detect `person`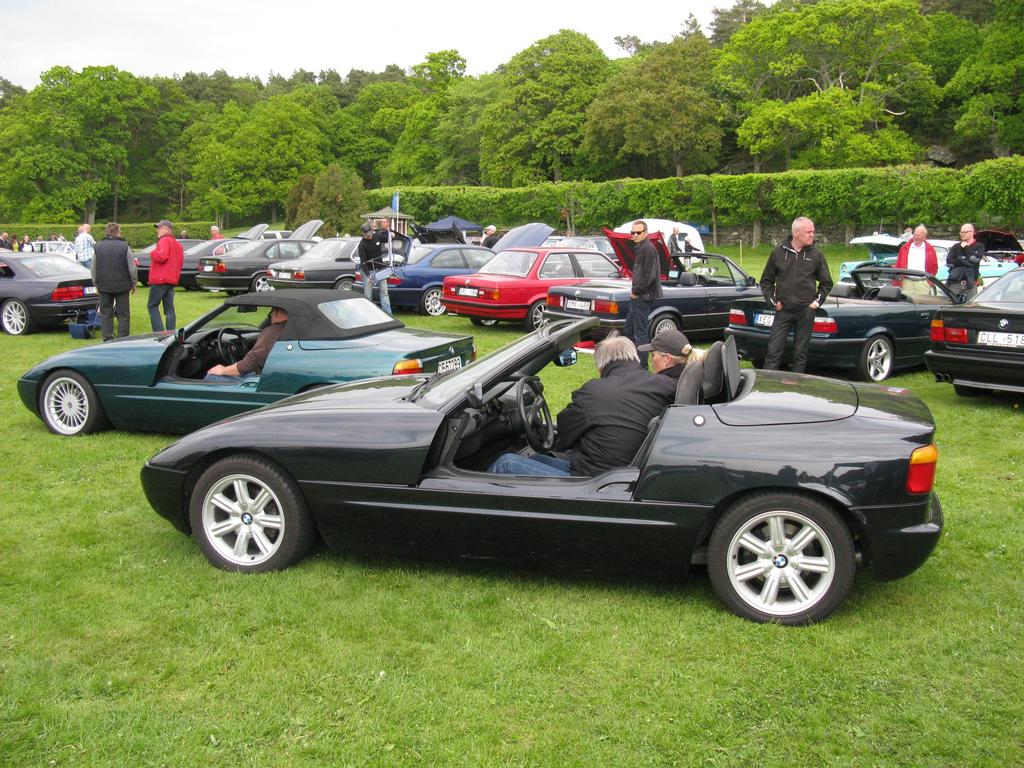
{"x1": 881, "y1": 216, "x2": 942, "y2": 293}
